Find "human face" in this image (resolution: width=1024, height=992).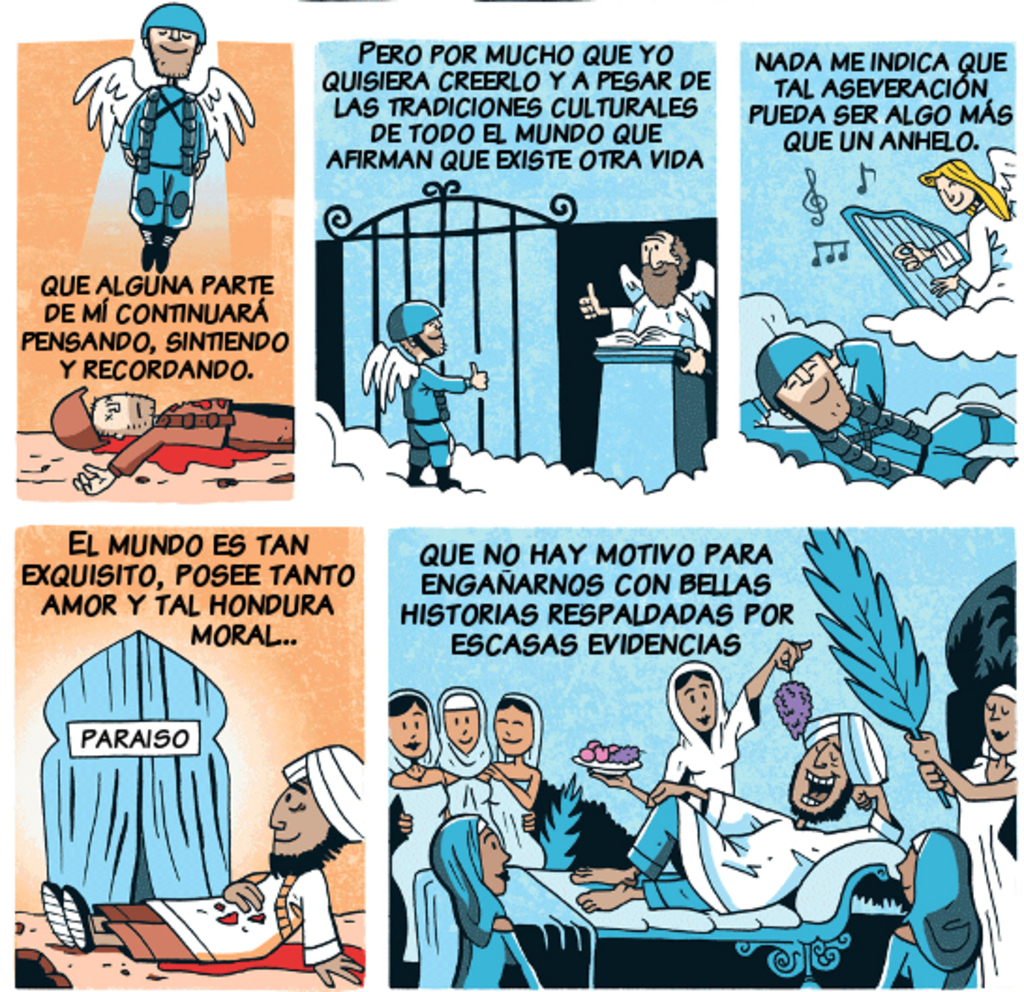
l=791, t=731, r=848, b=812.
